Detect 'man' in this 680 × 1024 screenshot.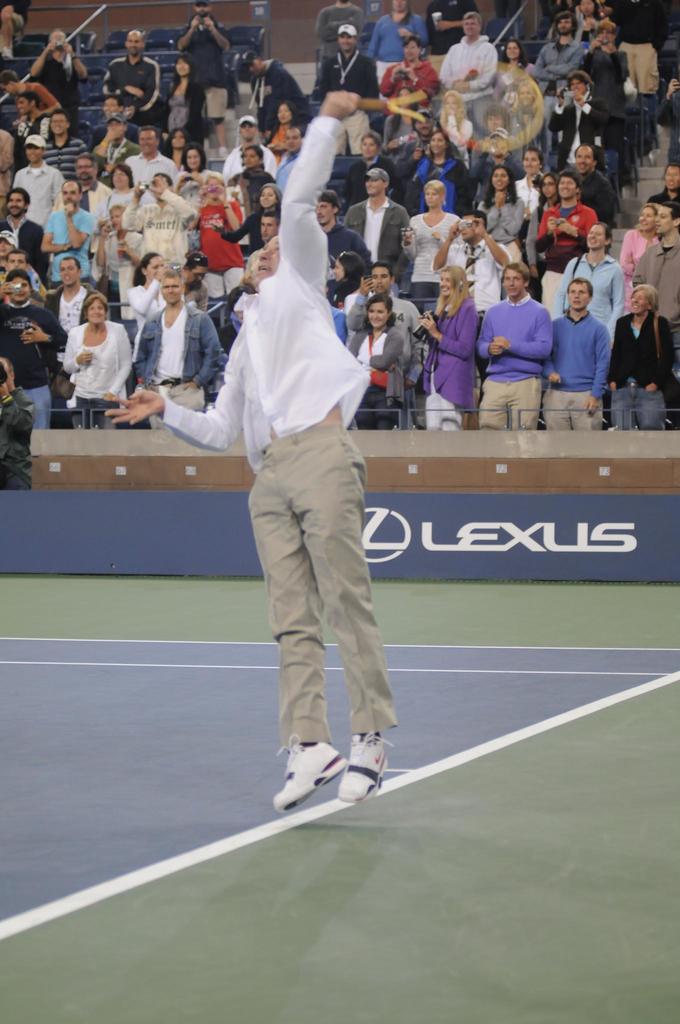
Detection: bbox(344, 175, 409, 271).
